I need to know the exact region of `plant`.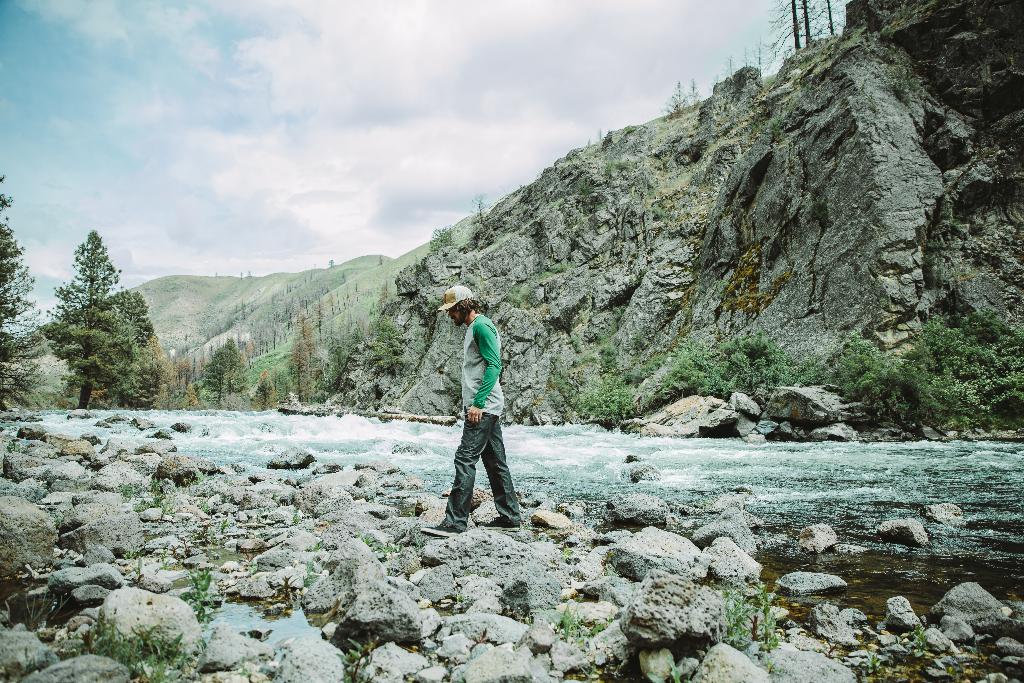
Region: [left=374, top=541, right=404, bottom=558].
